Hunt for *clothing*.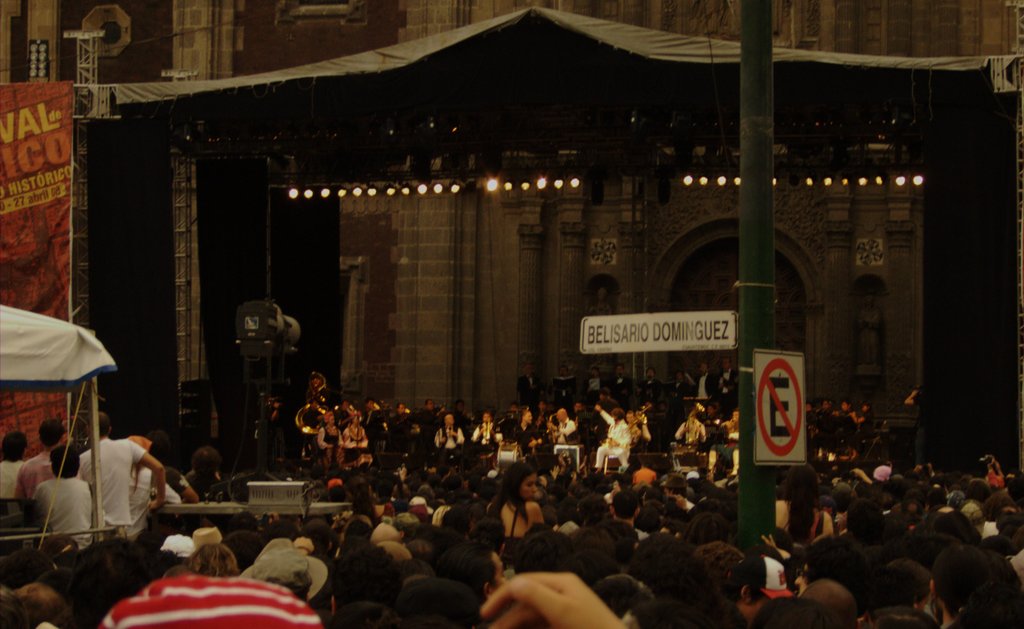
Hunted down at <bbox>339, 419, 369, 459</bbox>.
